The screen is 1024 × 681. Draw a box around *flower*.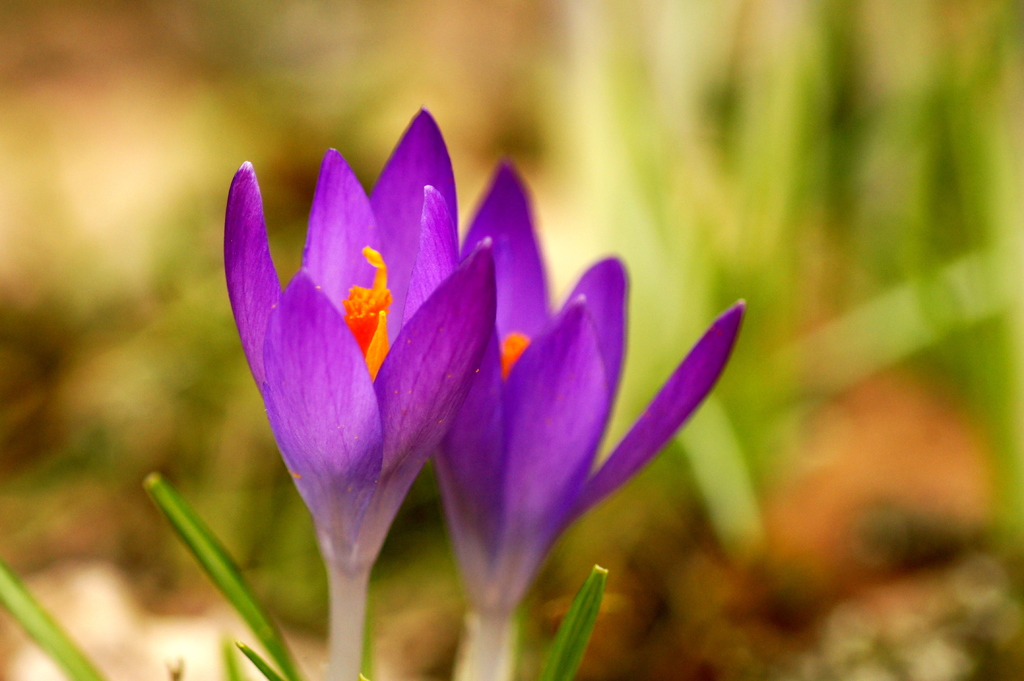
(421,145,742,606).
